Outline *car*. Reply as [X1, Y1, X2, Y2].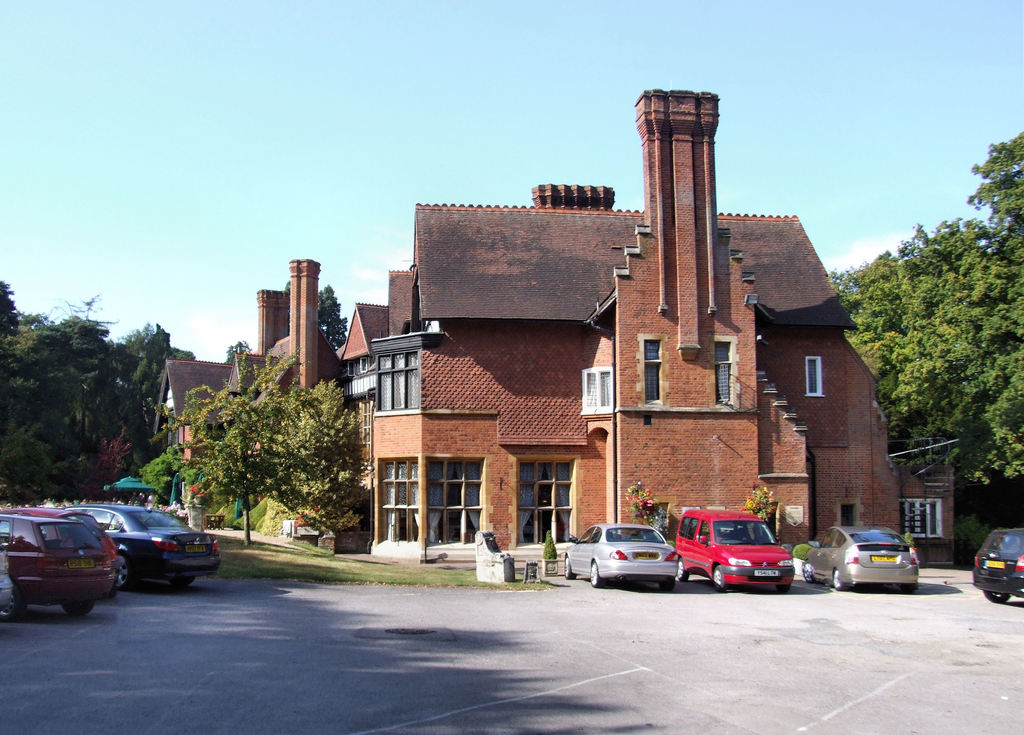
[0, 504, 115, 617].
